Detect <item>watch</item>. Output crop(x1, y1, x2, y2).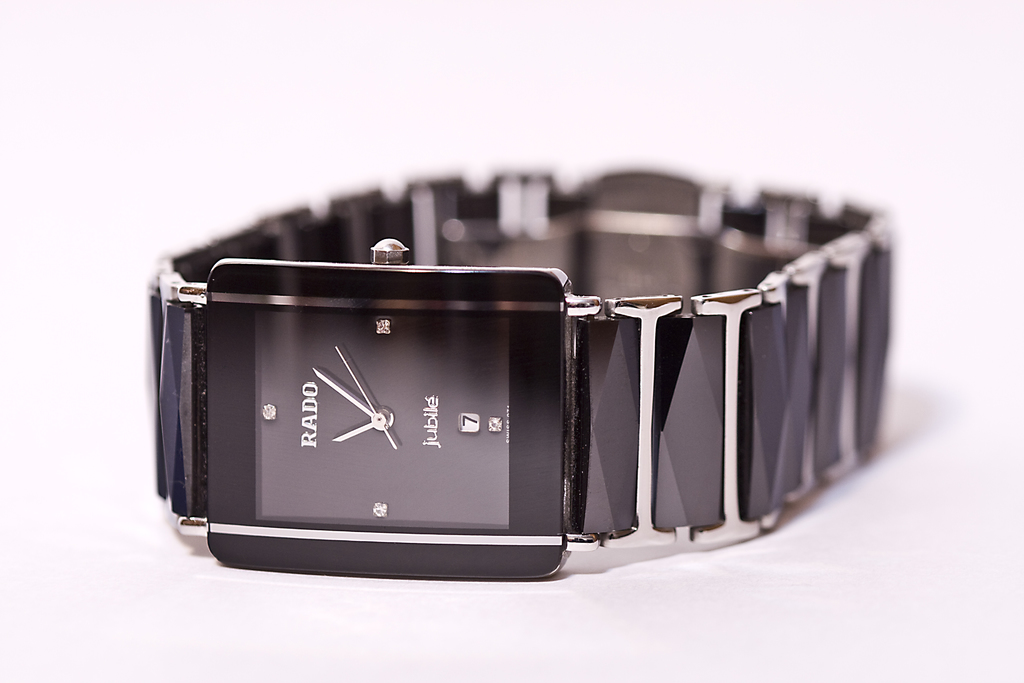
crop(119, 173, 915, 616).
